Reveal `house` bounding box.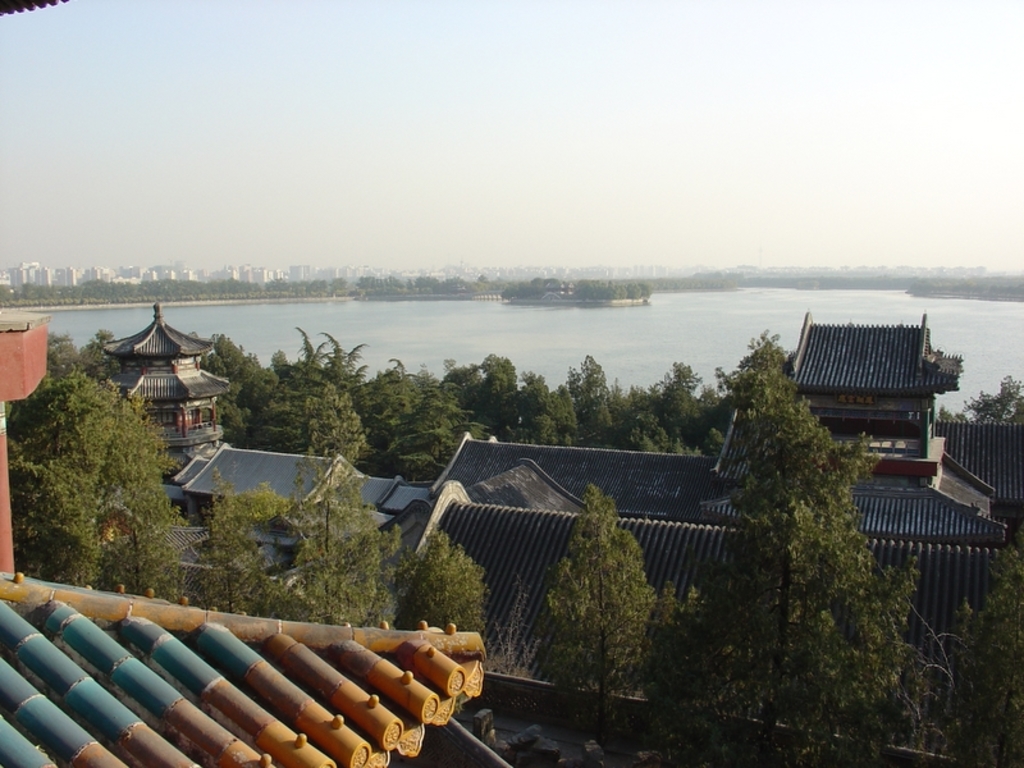
Revealed: pyautogui.locateOnScreen(175, 436, 372, 516).
